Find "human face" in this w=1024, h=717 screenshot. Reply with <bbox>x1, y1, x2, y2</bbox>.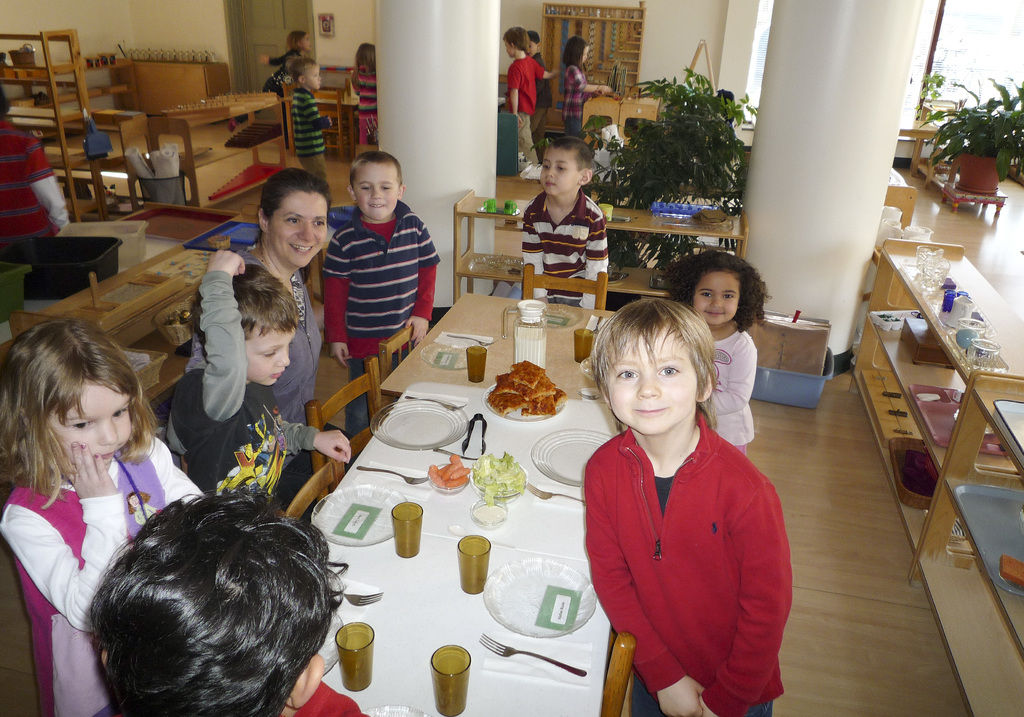
<bbox>539, 145, 579, 198</bbox>.
